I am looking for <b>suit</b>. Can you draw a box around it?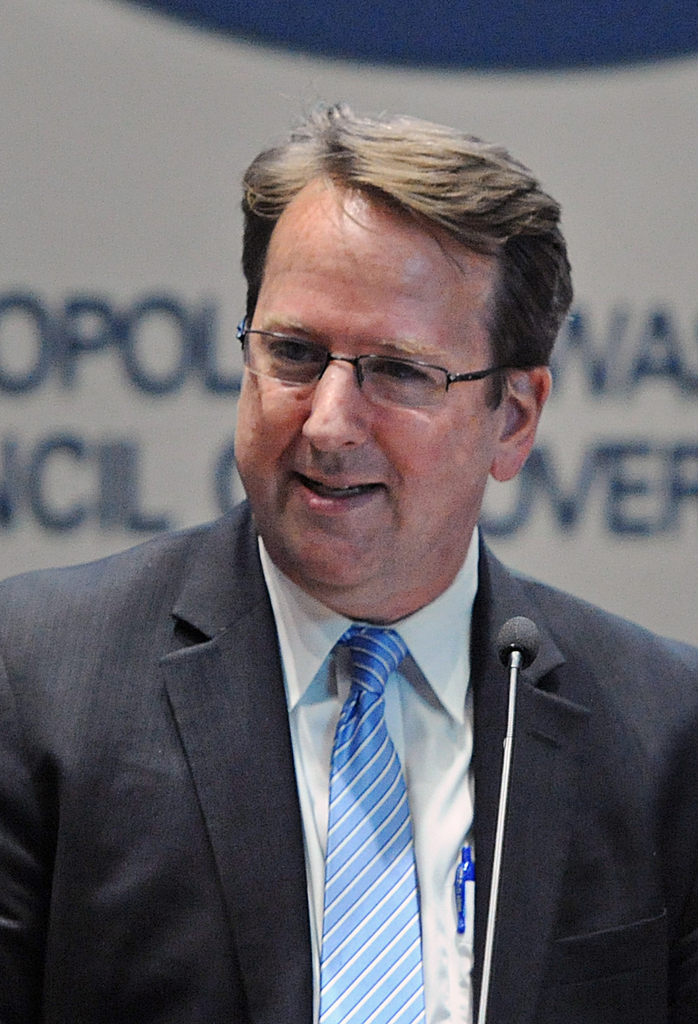
Sure, the bounding box is <region>17, 337, 649, 1023</region>.
